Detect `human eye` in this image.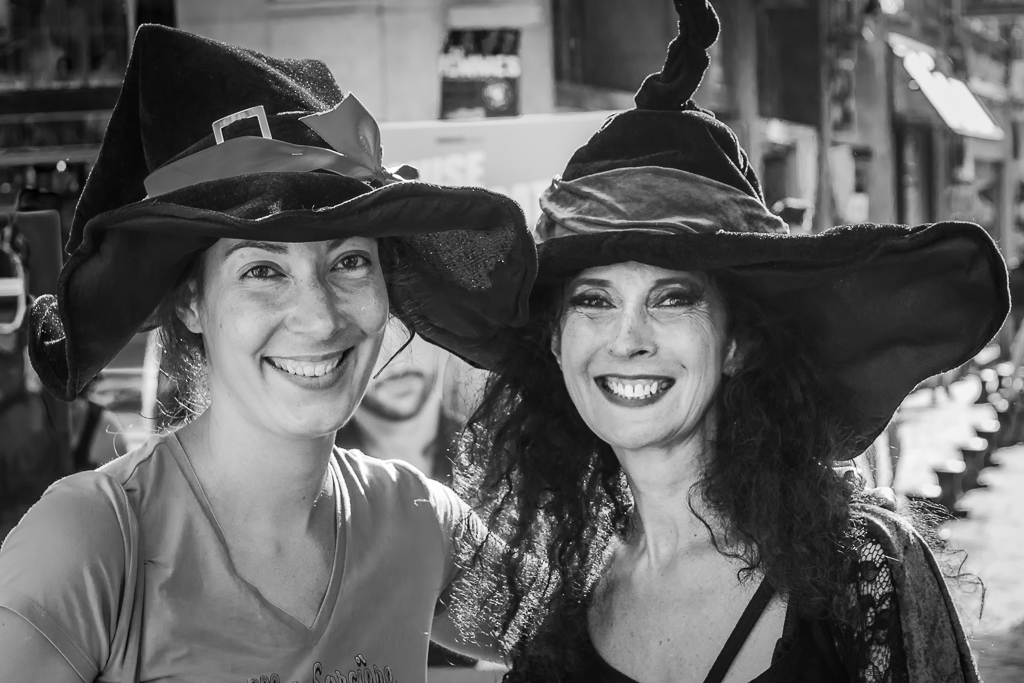
Detection: Rect(567, 282, 617, 318).
